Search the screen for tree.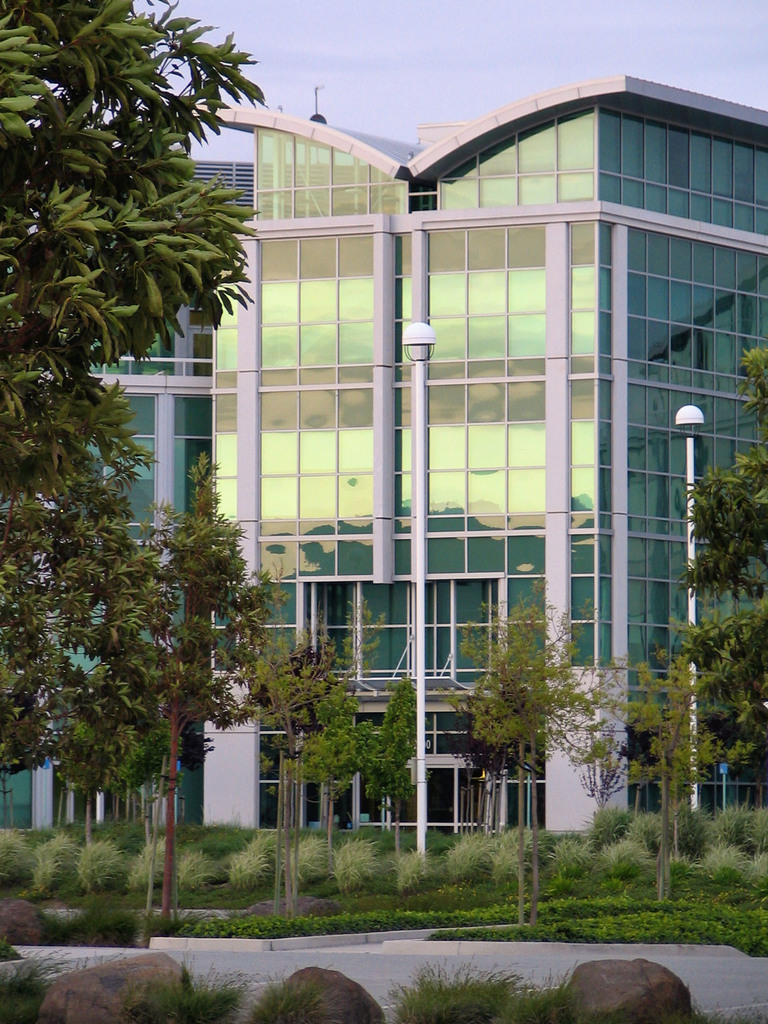
Found at [433, 579, 606, 925].
